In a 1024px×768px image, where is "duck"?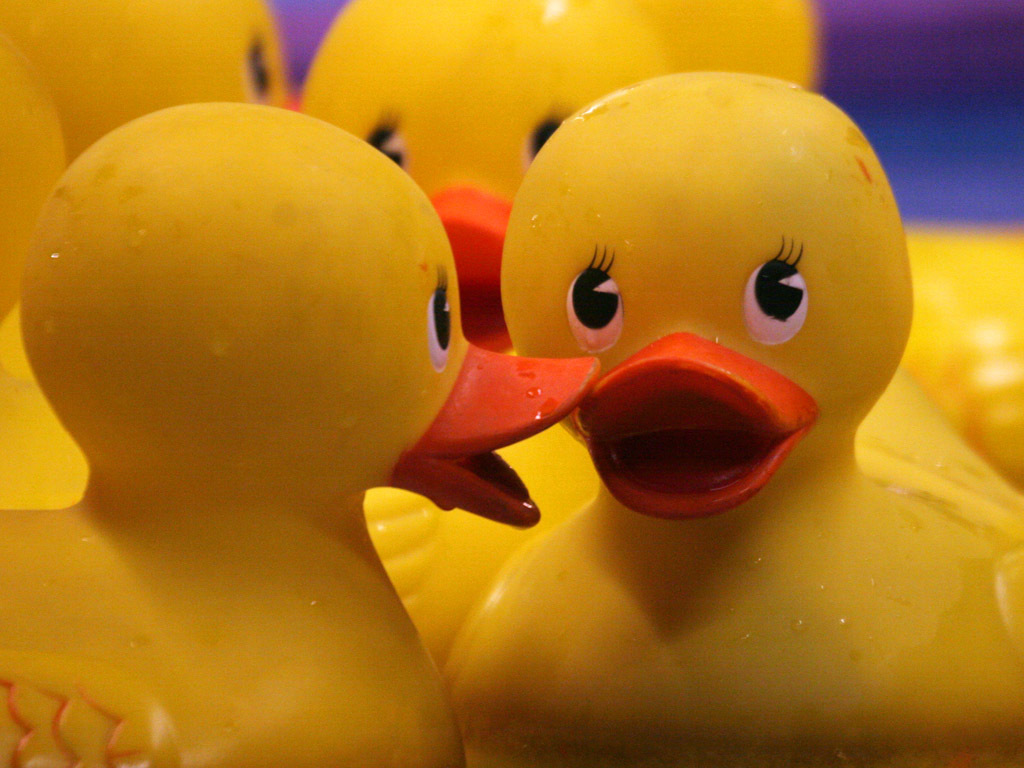
(426,58,1020,767).
